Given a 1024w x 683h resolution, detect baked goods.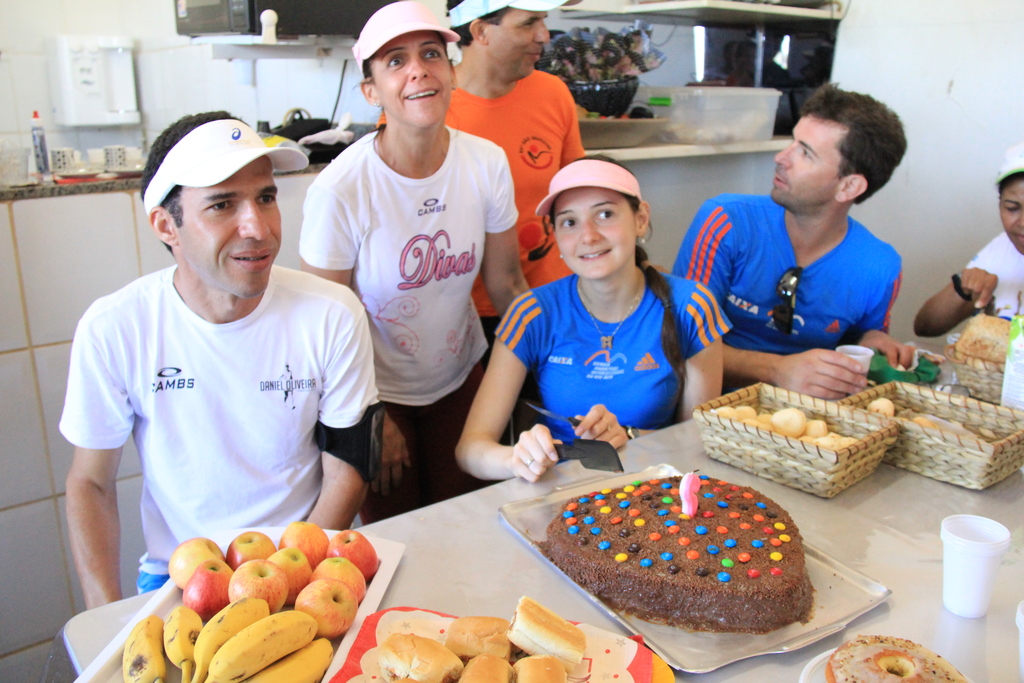
region(504, 593, 582, 672).
